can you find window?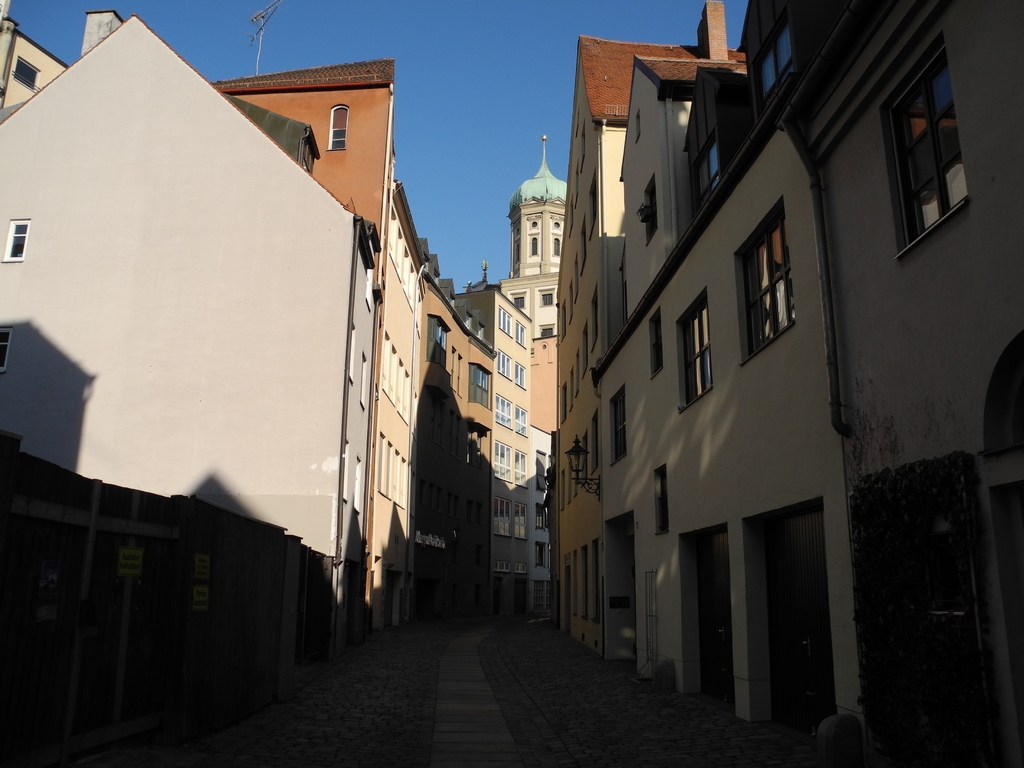
Yes, bounding box: 538, 290, 551, 306.
